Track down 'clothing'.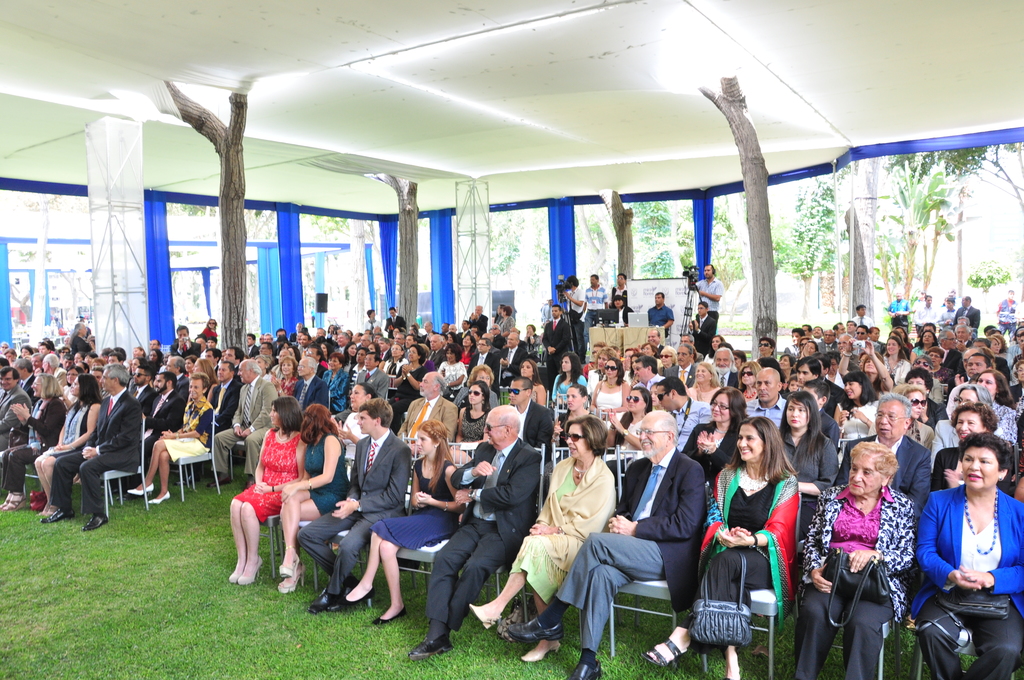
Tracked to [x1=586, y1=286, x2=608, y2=350].
